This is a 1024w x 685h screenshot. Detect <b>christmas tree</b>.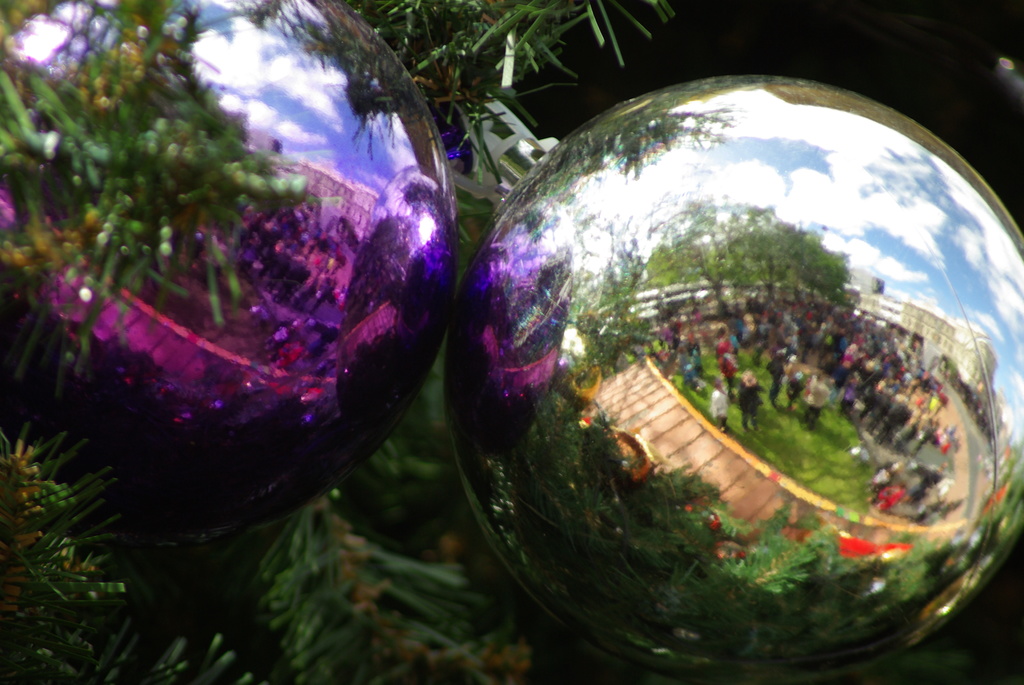
select_region(0, 0, 1023, 684).
